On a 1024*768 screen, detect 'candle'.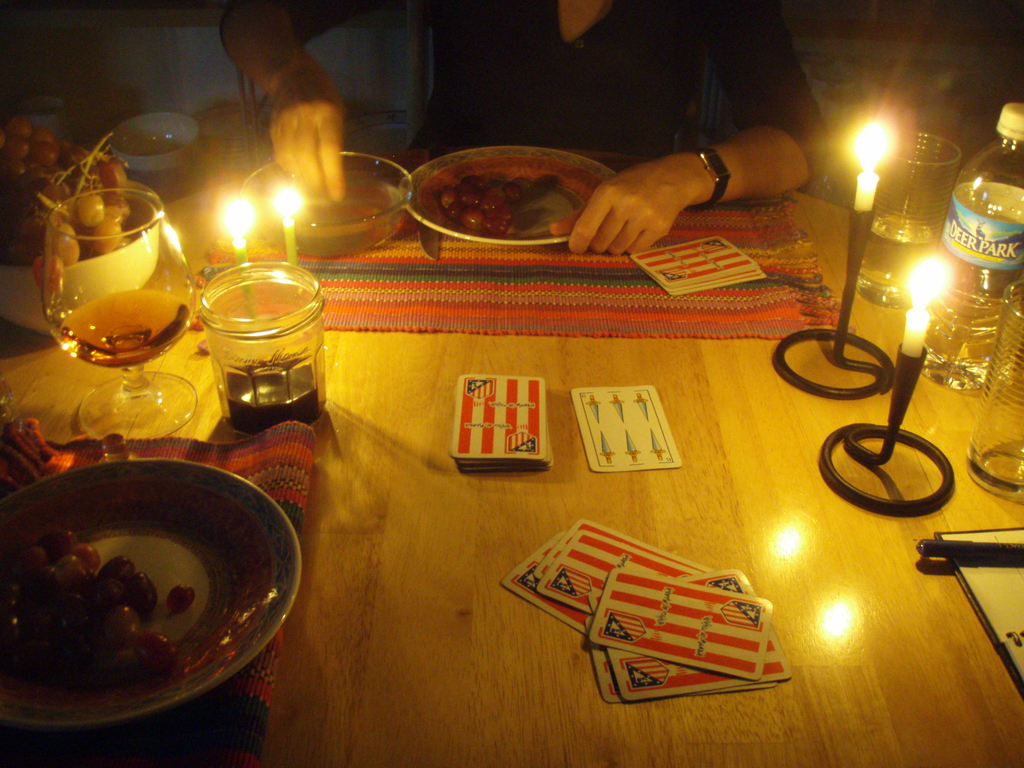
box=[909, 252, 949, 353].
